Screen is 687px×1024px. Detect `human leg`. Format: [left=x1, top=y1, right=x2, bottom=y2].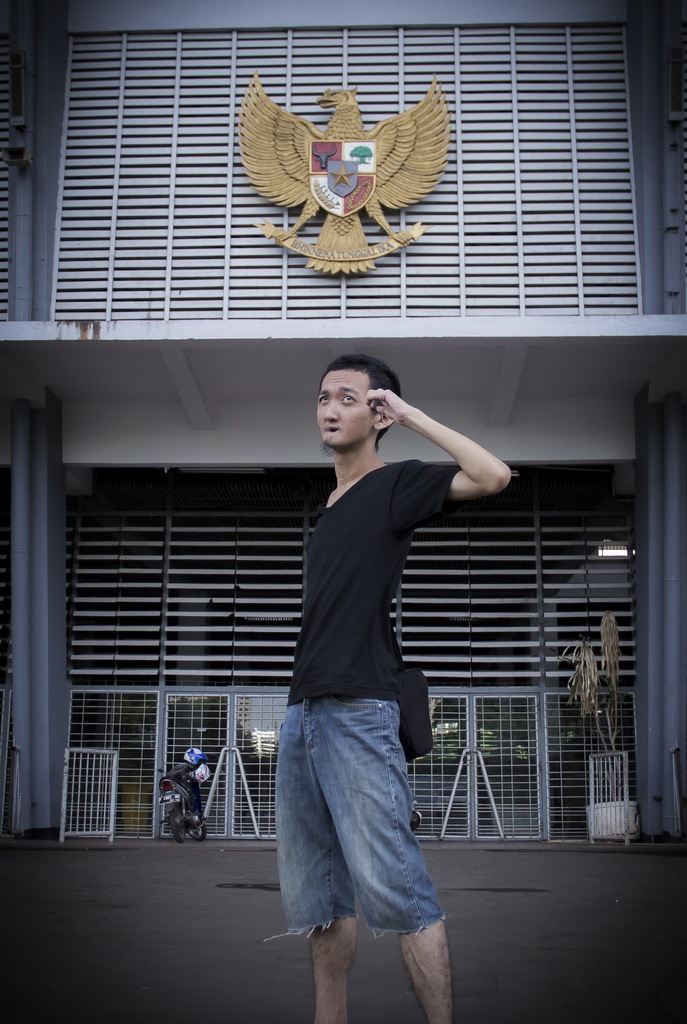
[left=278, top=715, right=357, bottom=1023].
